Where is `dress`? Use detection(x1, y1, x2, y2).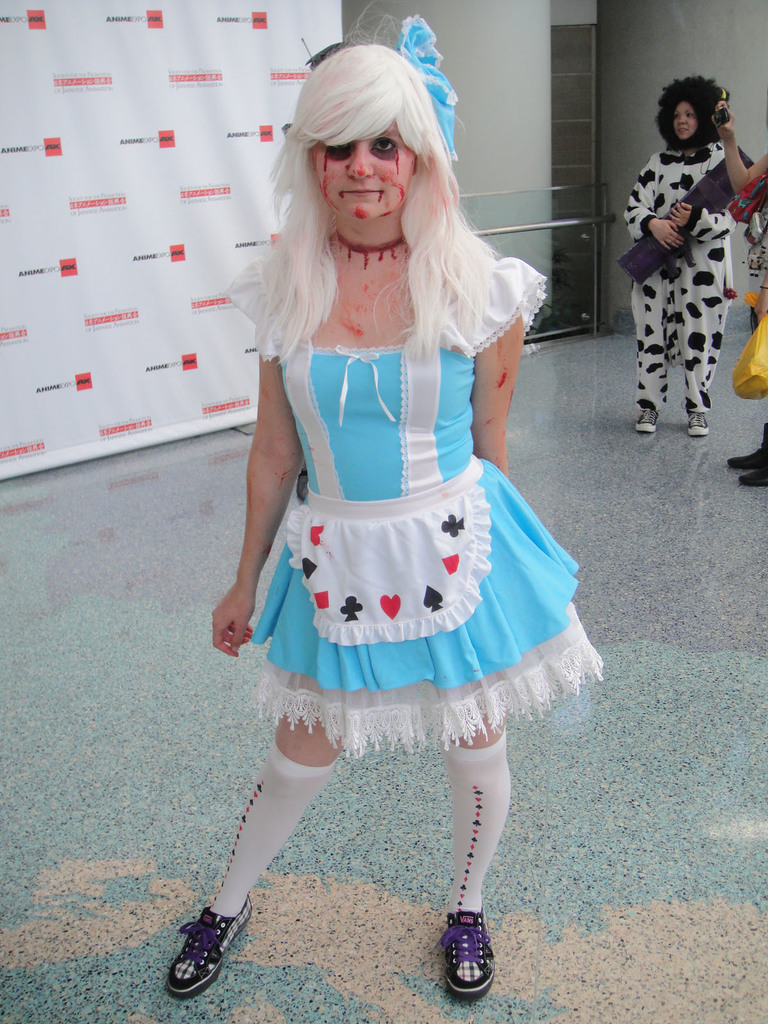
detection(229, 196, 627, 782).
